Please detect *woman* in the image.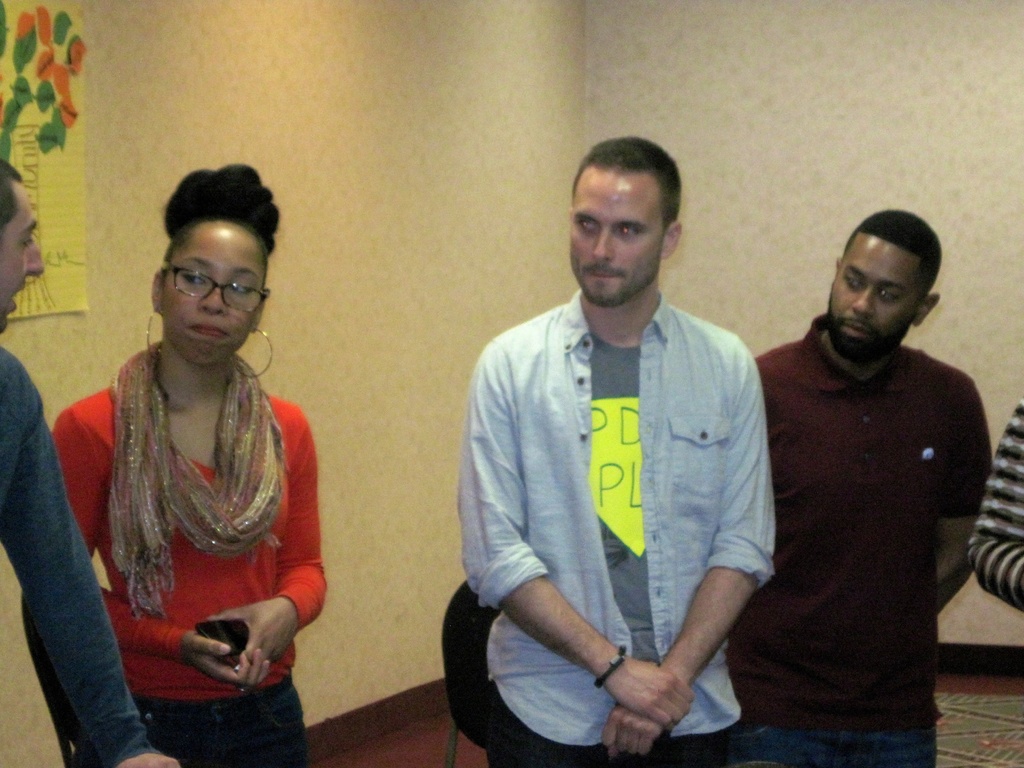
x1=49, y1=159, x2=326, y2=767.
